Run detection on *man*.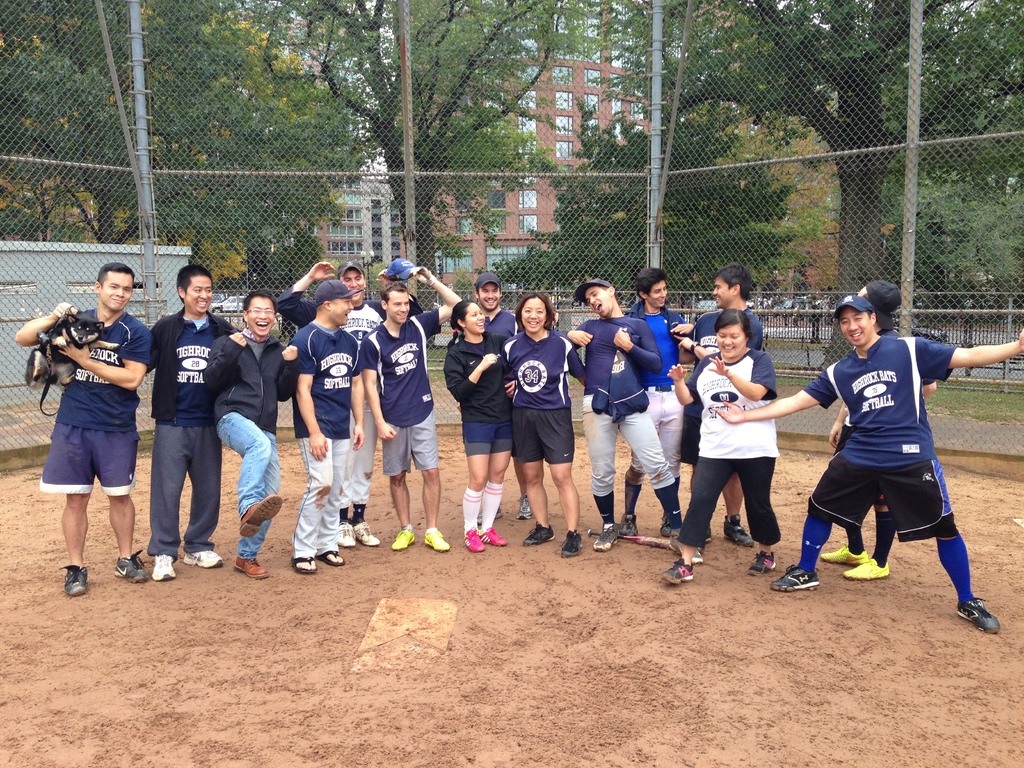
Result: region(279, 259, 428, 545).
